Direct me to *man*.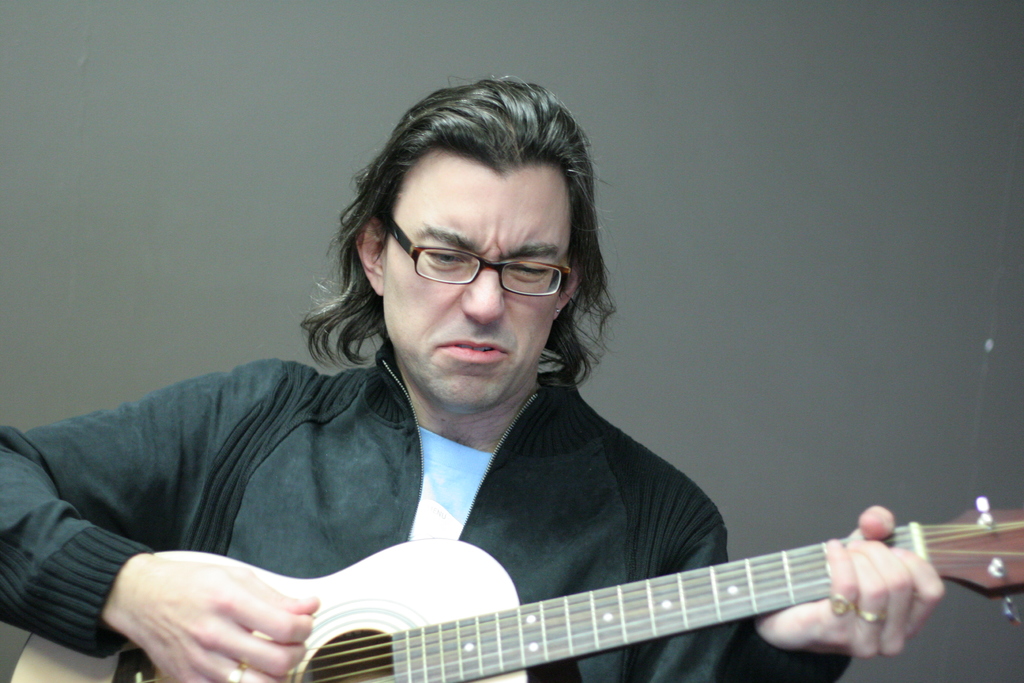
Direction: detection(29, 88, 897, 679).
